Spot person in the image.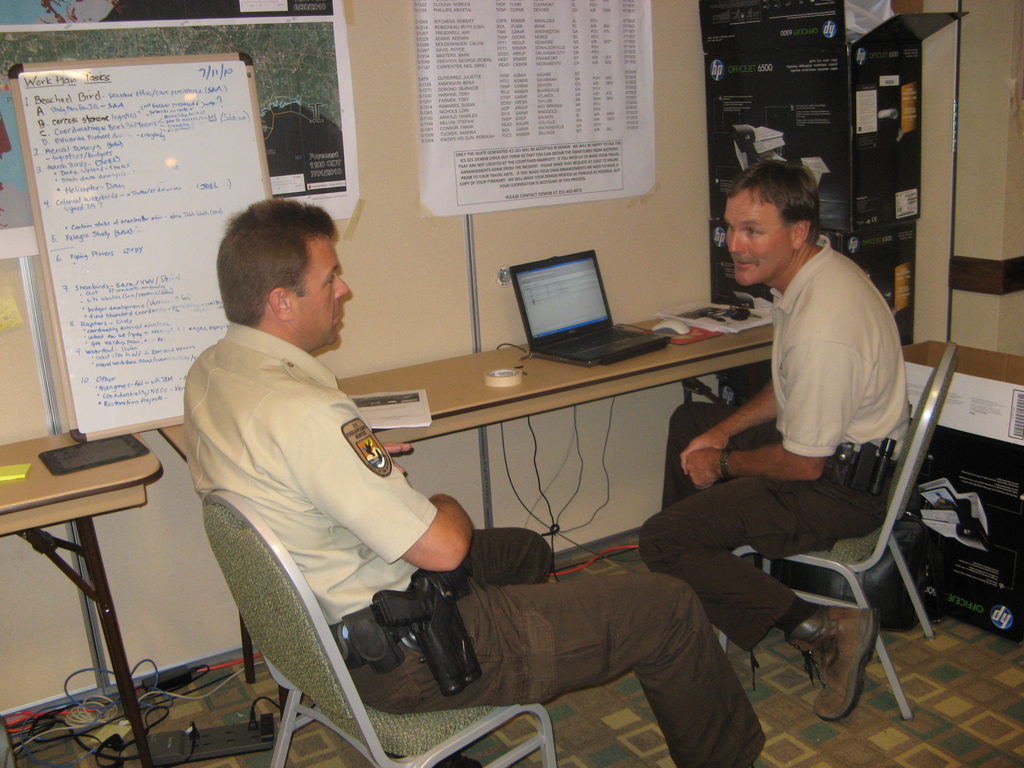
person found at BBox(199, 199, 765, 767).
